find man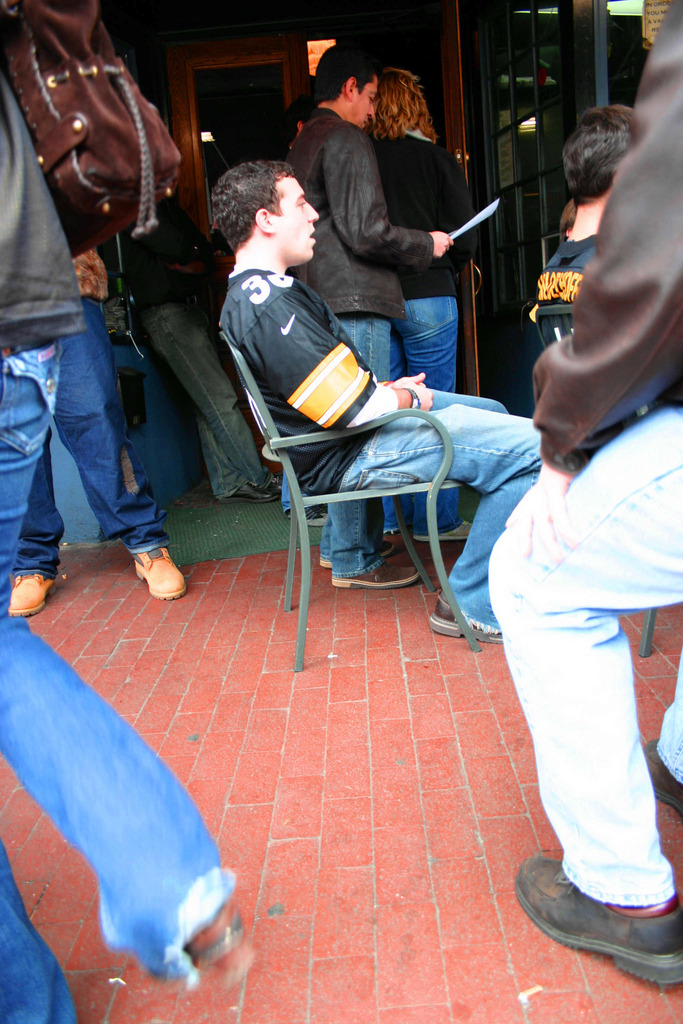
<box>537,95,652,303</box>
